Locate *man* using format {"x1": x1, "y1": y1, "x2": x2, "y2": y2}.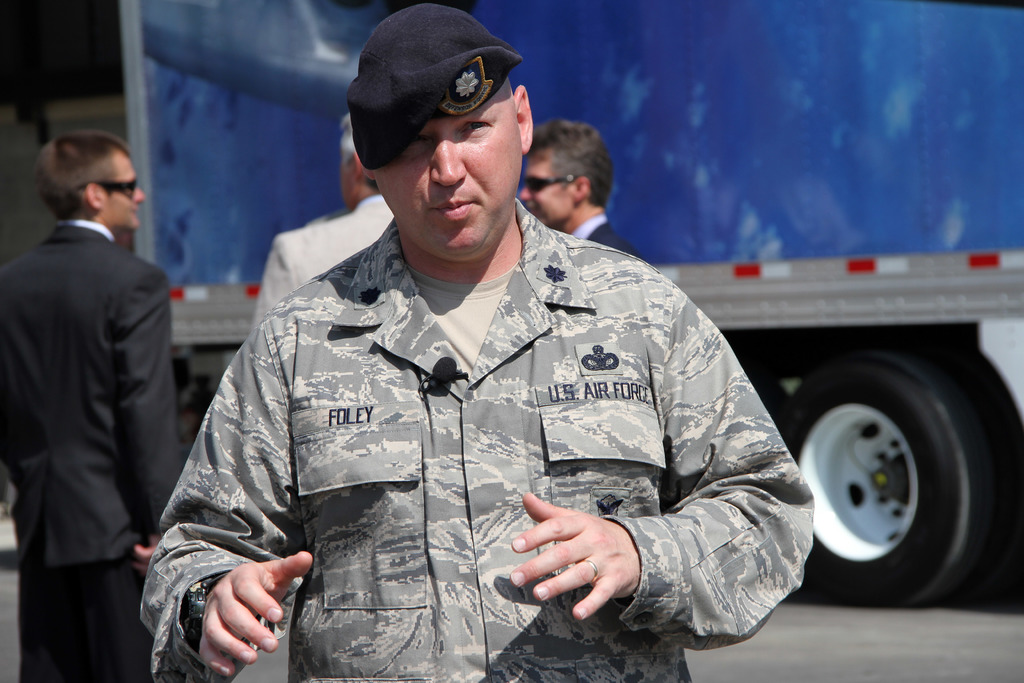
{"x1": 8, "y1": 103, "x2": 201, "y2": 677}.
